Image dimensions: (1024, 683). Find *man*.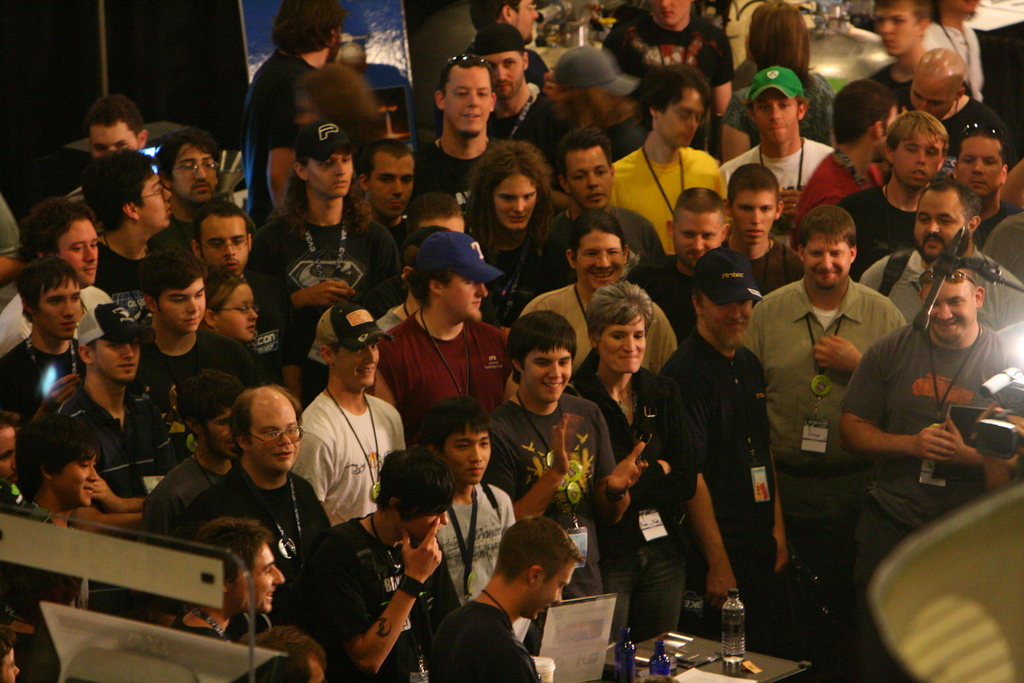
pyautogui.locateOnScreen(297, 450, 454, 682).
